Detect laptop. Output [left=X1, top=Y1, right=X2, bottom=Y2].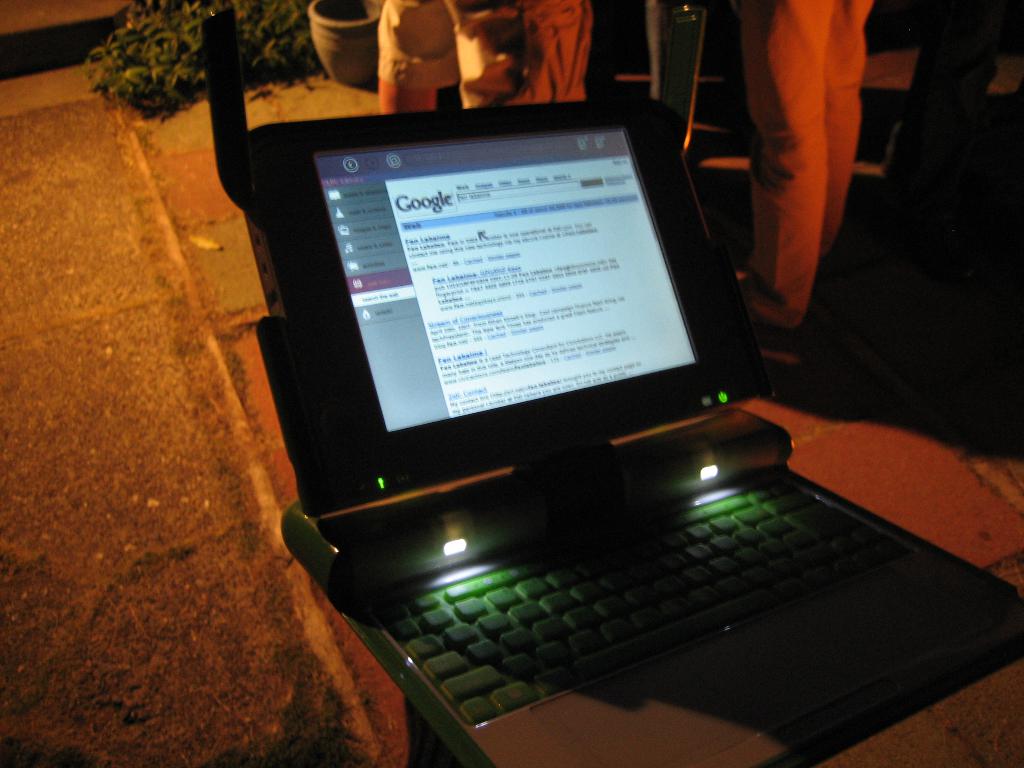
[left=226, top=79, right=980, bottom=767].
